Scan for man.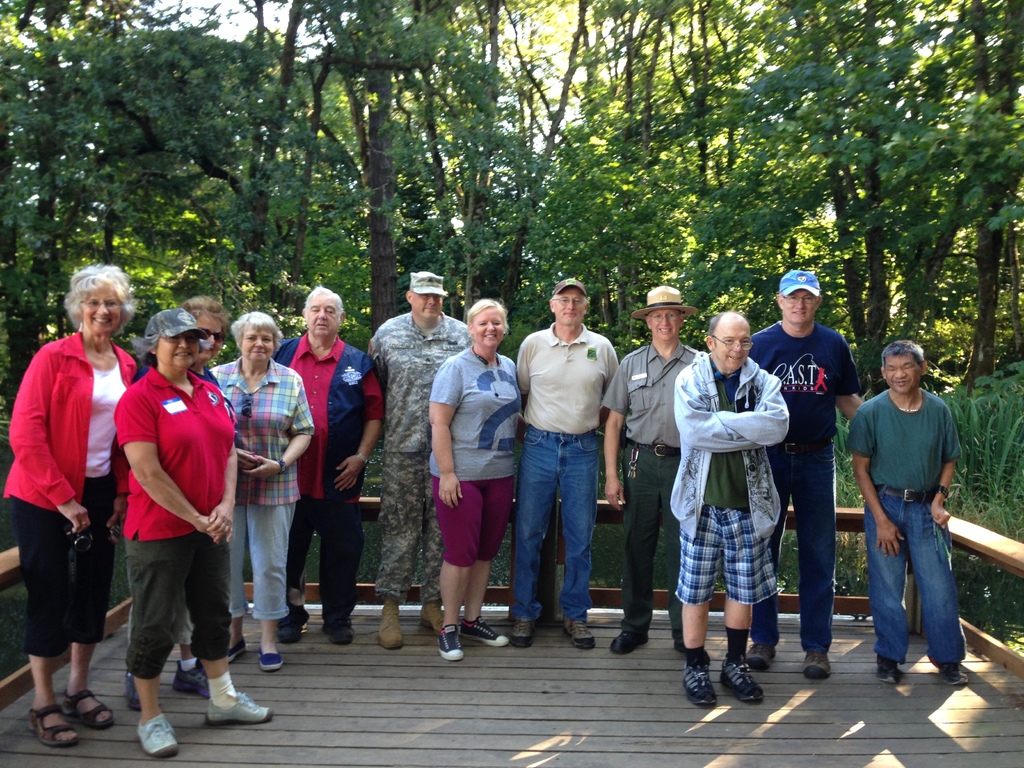
Scan result: 363,275,470,646.
